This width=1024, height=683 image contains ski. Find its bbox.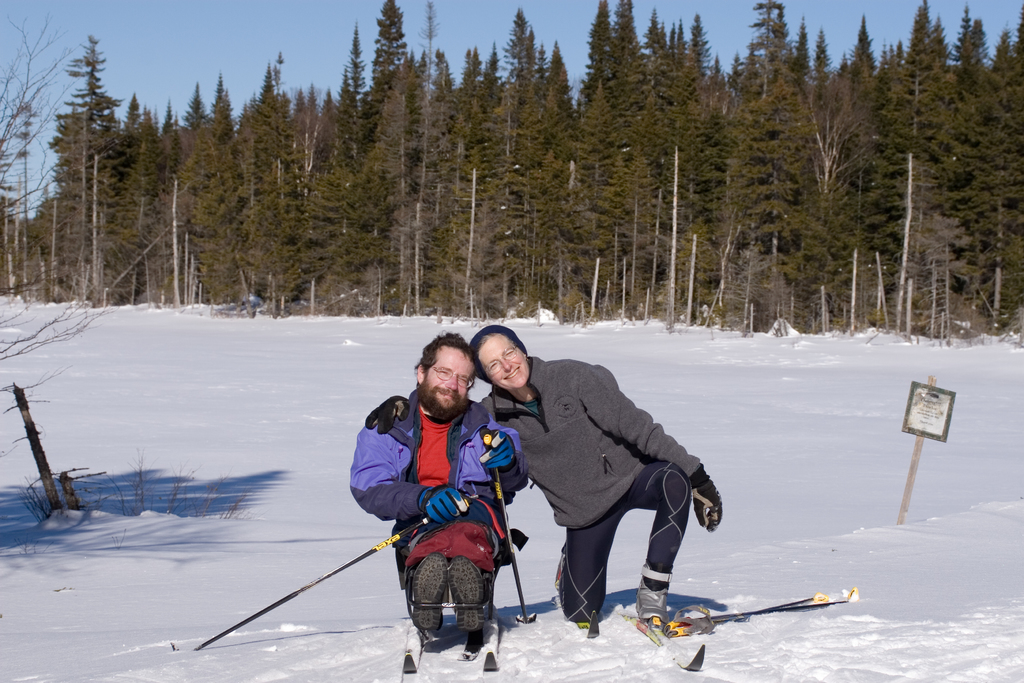
Rect(404, 604, 515, 680).
